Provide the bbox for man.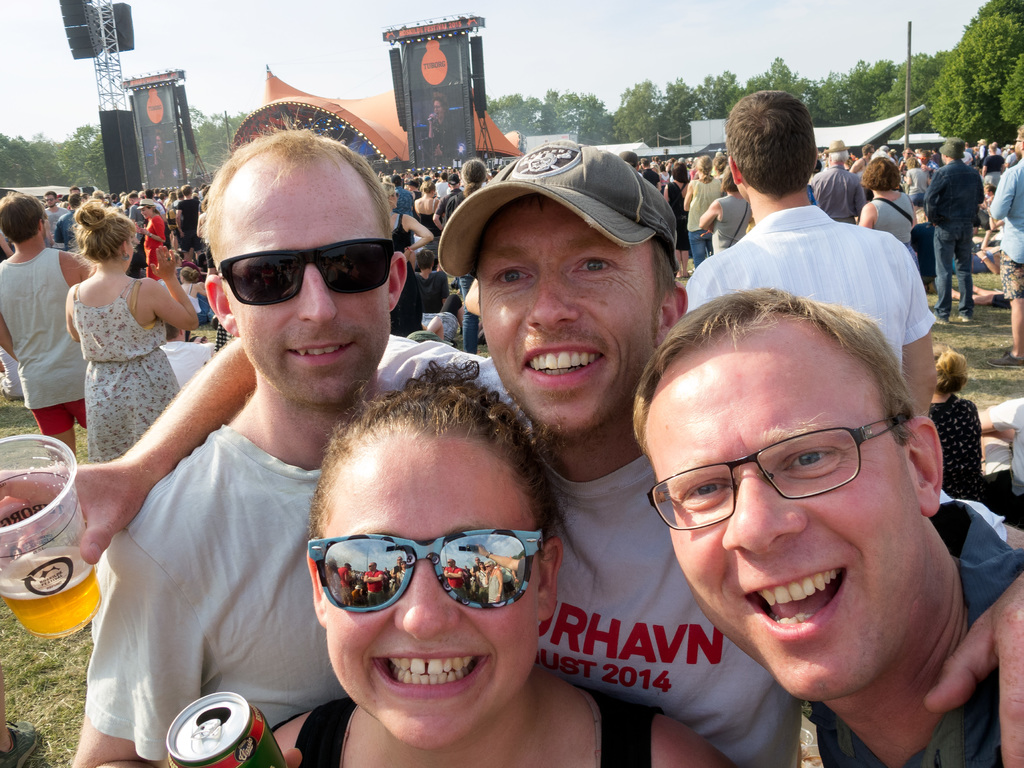
box=[644, 161, 663, 196].
